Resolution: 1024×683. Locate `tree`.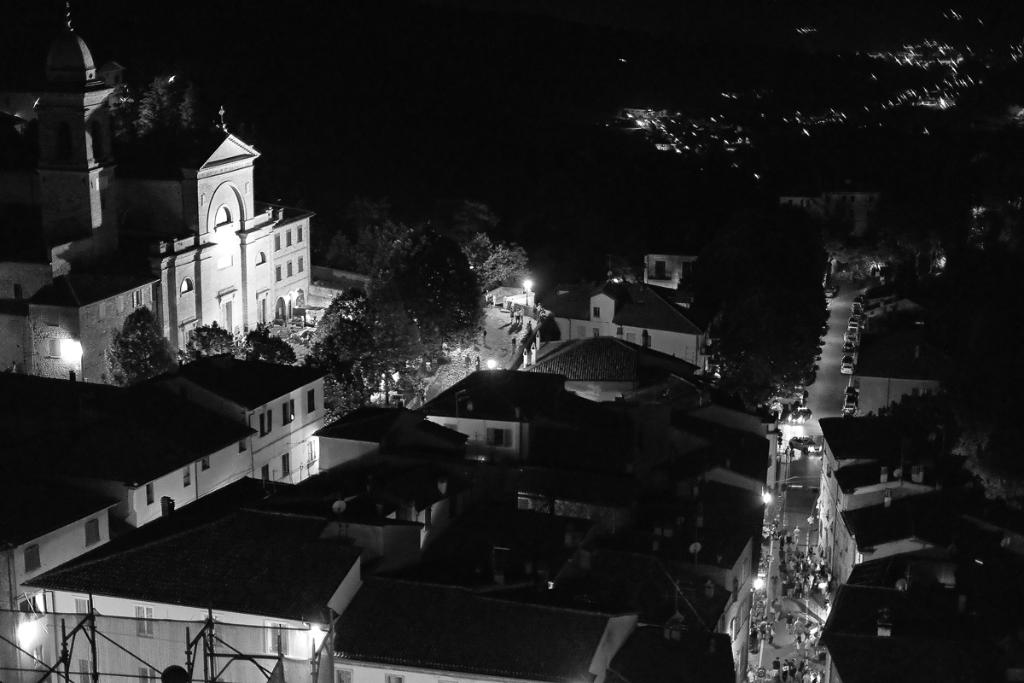
(left=364, top=217, right=484, bottom=417).
